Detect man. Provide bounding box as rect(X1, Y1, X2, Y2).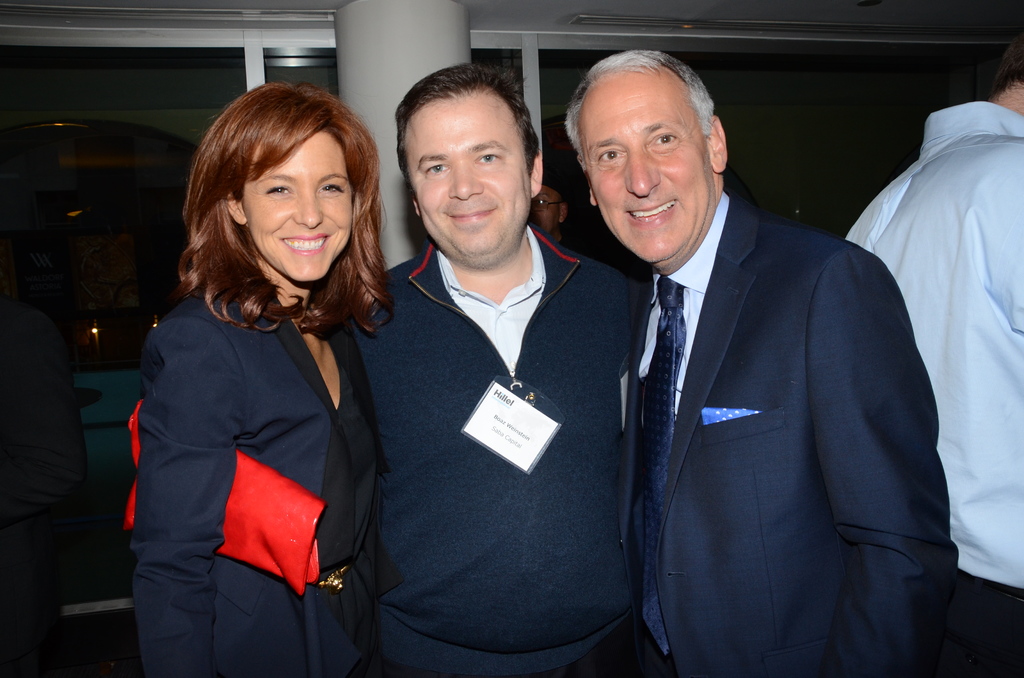
rect(543, 52, 941, 660).
